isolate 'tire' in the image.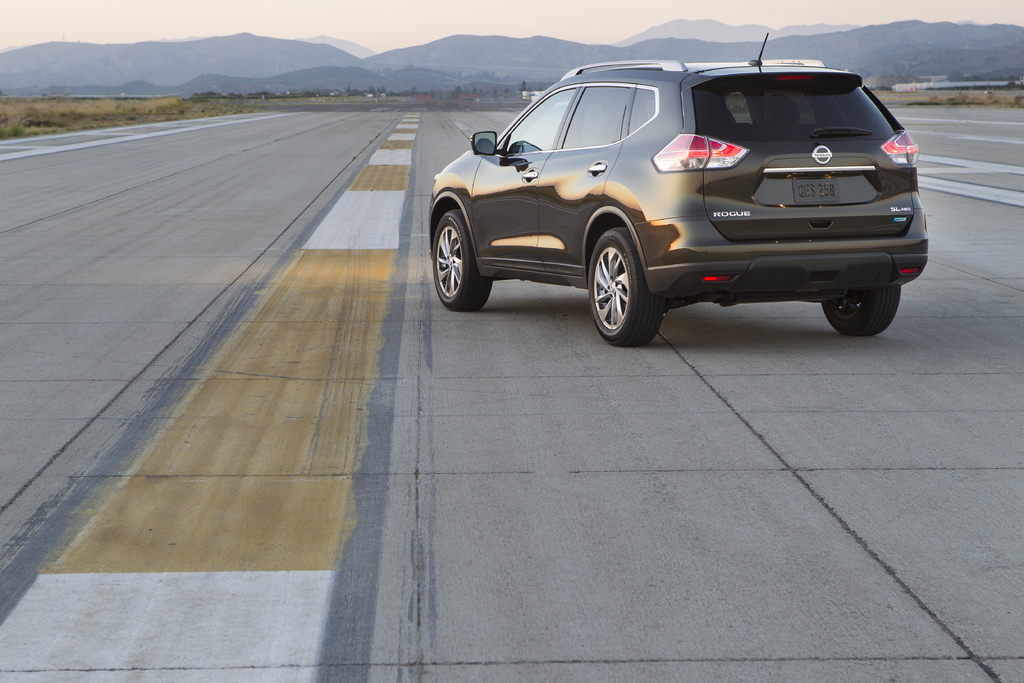
Isolated region: x1=431 y1=209 x2=493 y2=311.
